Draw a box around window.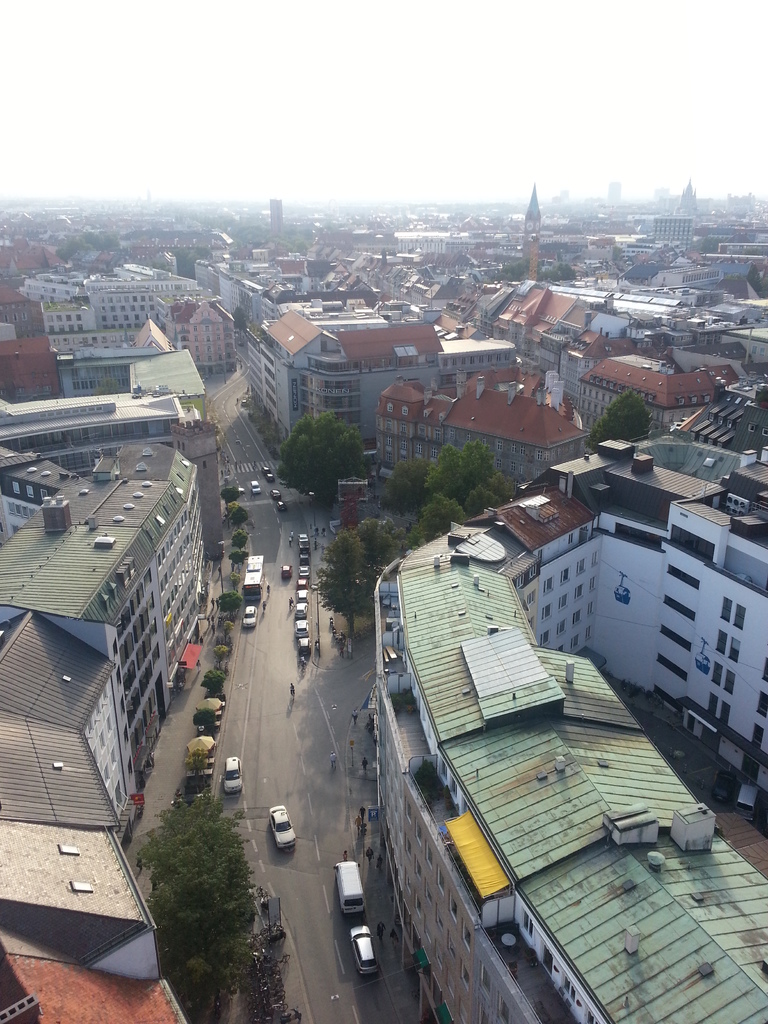
552:644:564:652.
